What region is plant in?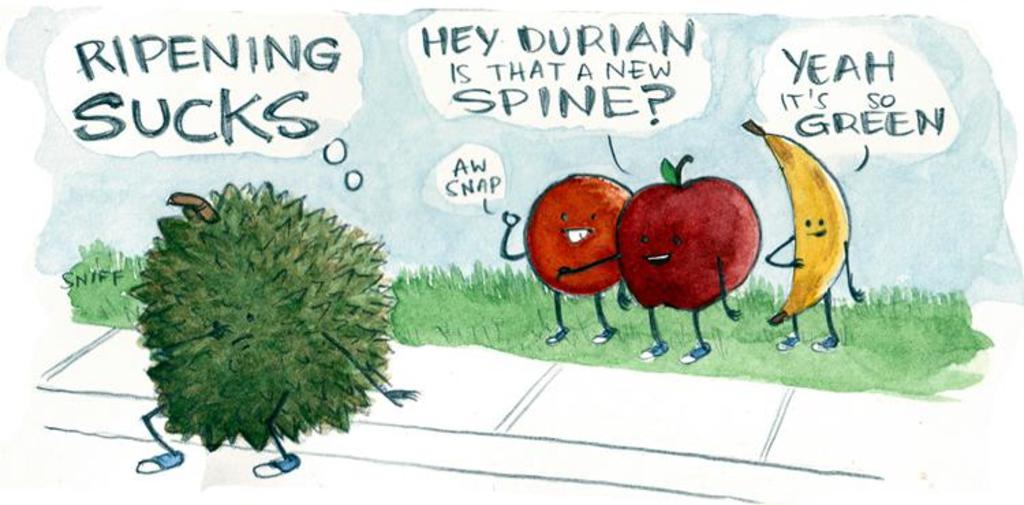
[x1=396, y1=246, x2=998, y2=403].
